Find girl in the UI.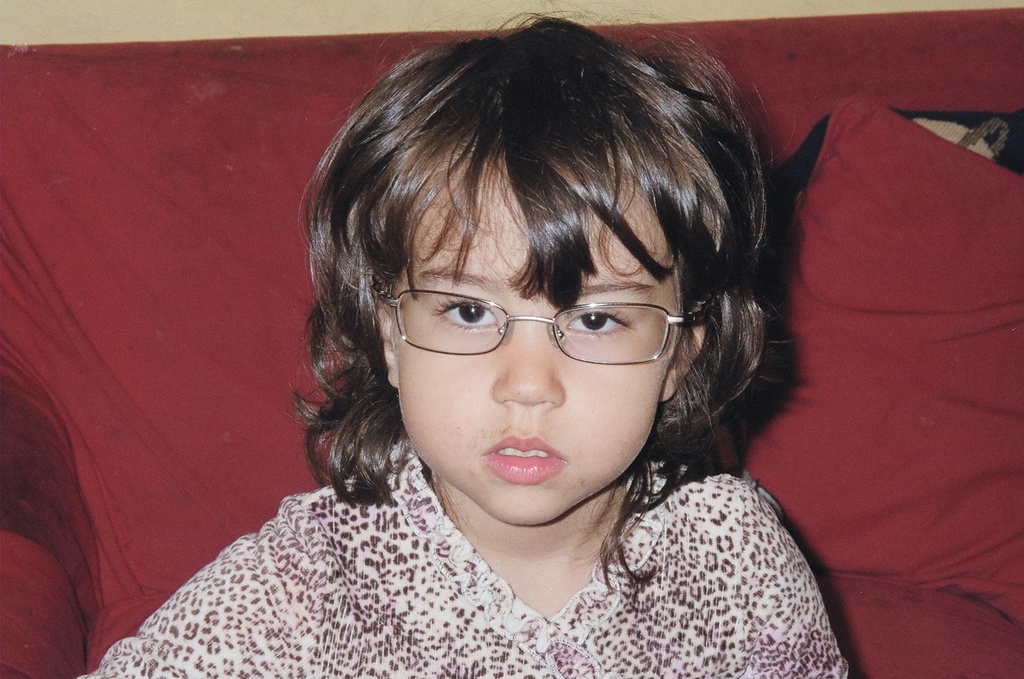
UI element at rect(83, 10, 850, 678).
